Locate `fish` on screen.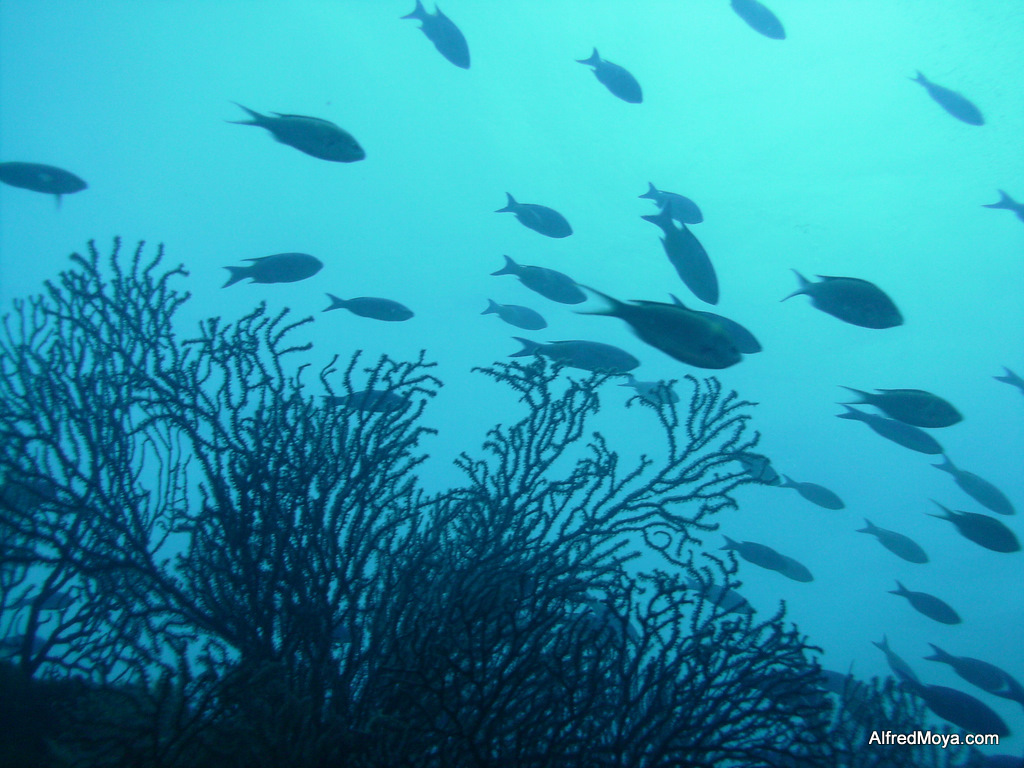
On screen at 637:288:765:355.
